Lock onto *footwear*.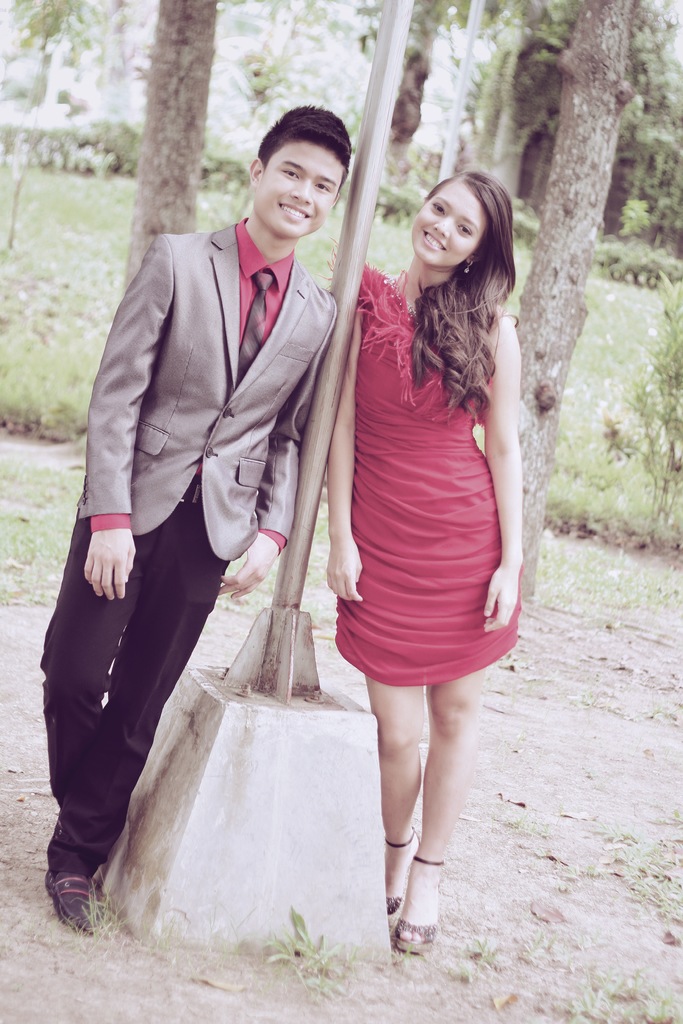
Locked: (left=42, top=854, right=96, bottom=931).
